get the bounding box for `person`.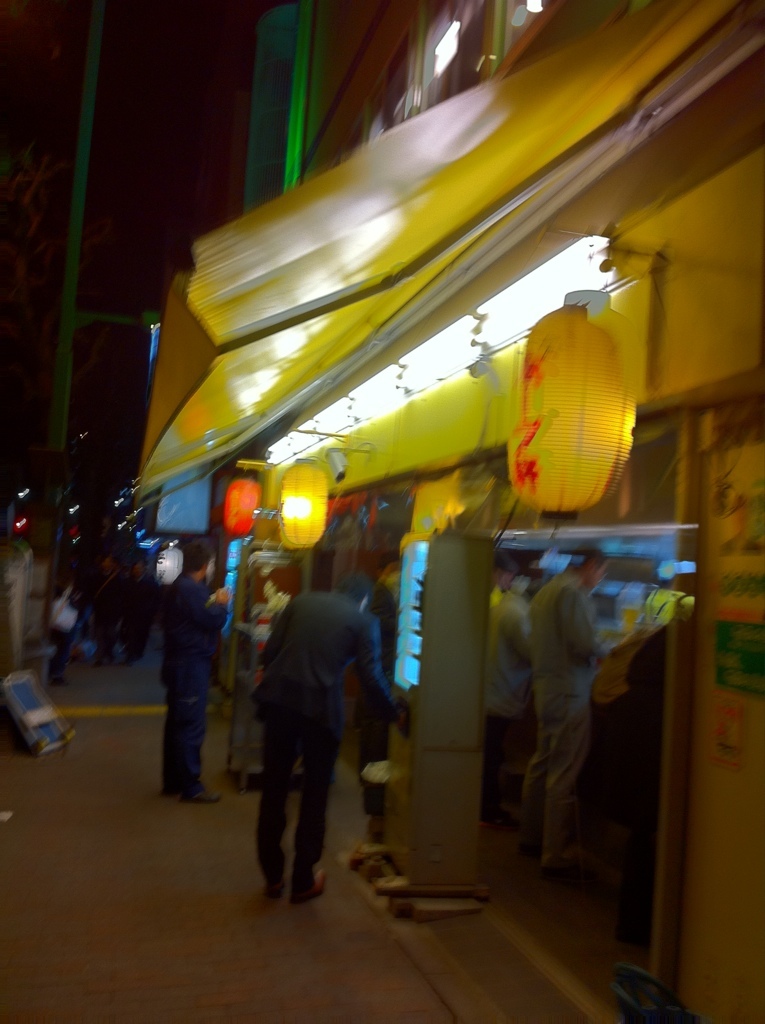
(243, 559, 377, 911).
